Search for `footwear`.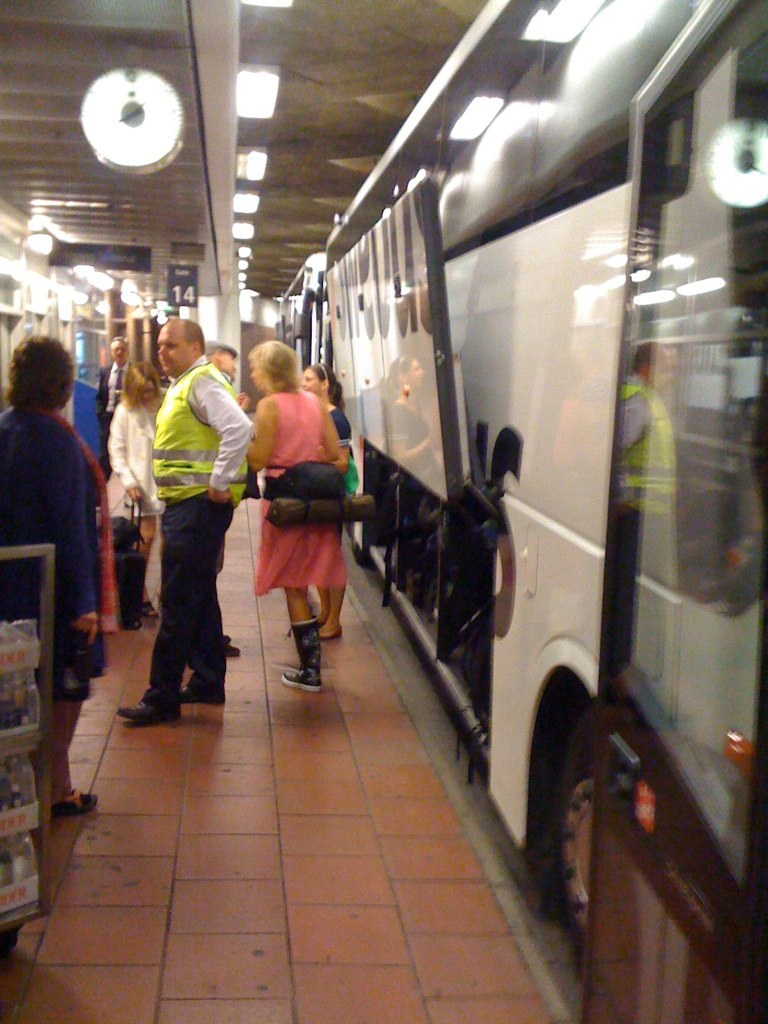
Found at (116,703,181,726).
